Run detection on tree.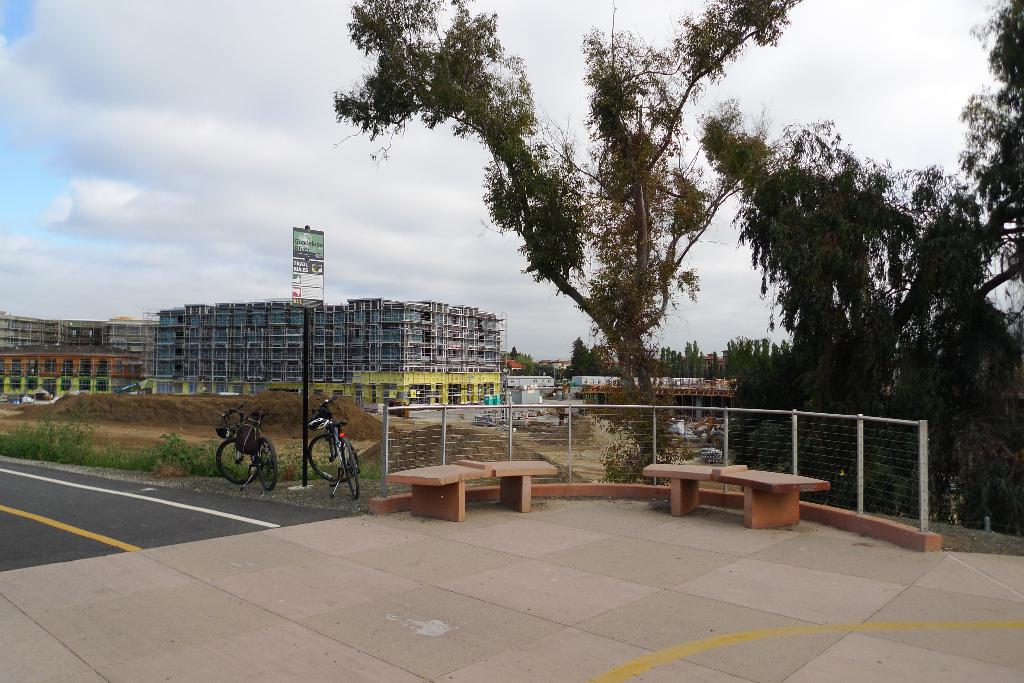
Result: (x1=666, y1=349, x2=671, y2=378).
